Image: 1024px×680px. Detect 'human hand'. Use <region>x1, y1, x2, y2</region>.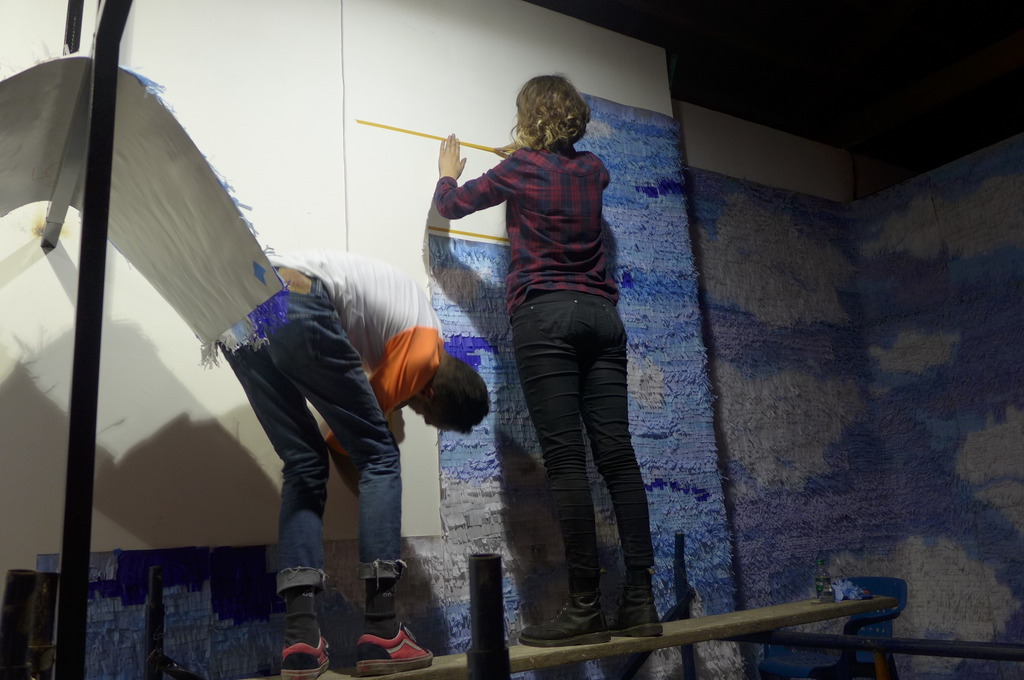
<region>438, 134, 470, 177</region>.
